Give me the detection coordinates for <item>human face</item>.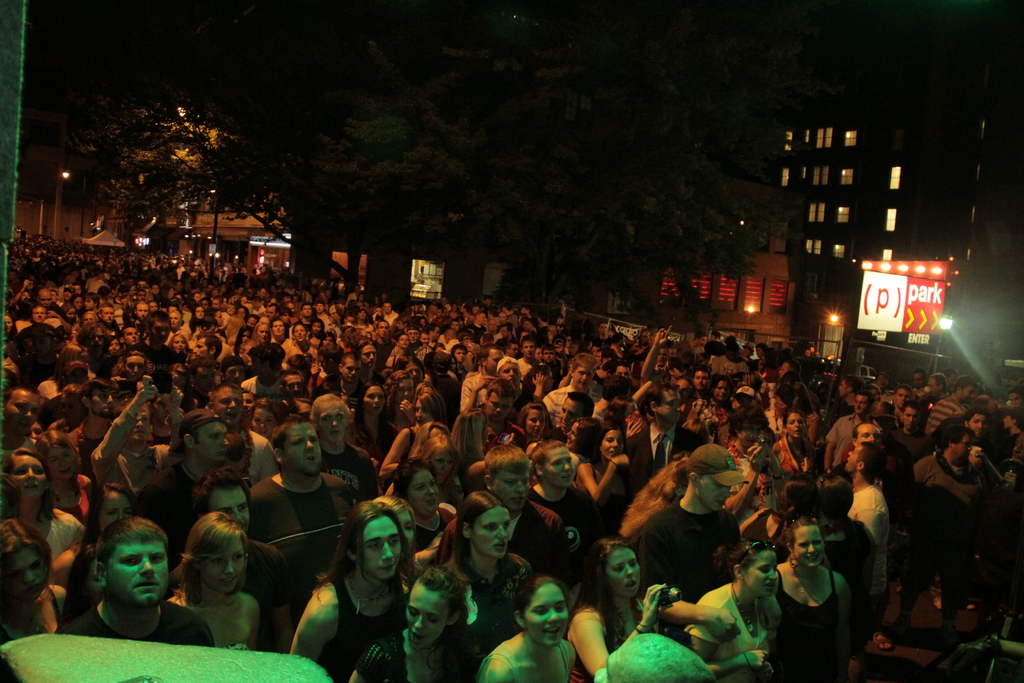
(left=405, top=465, right=439, bottom=511).
